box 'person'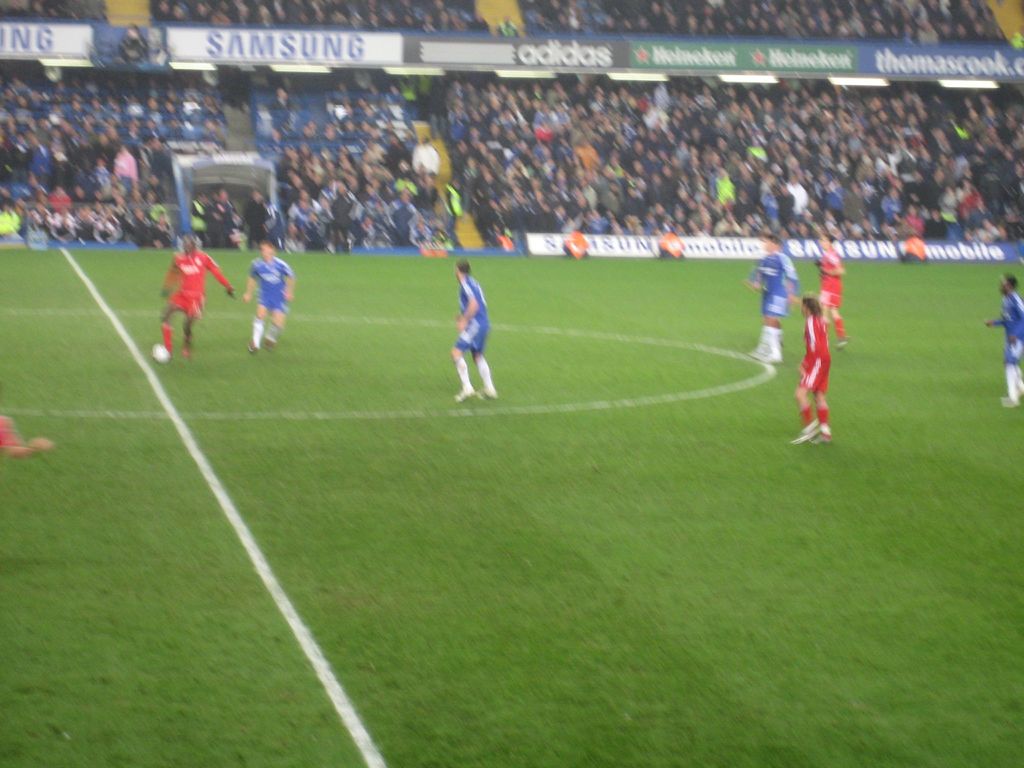
Rect(0, 413, 56, 463)
